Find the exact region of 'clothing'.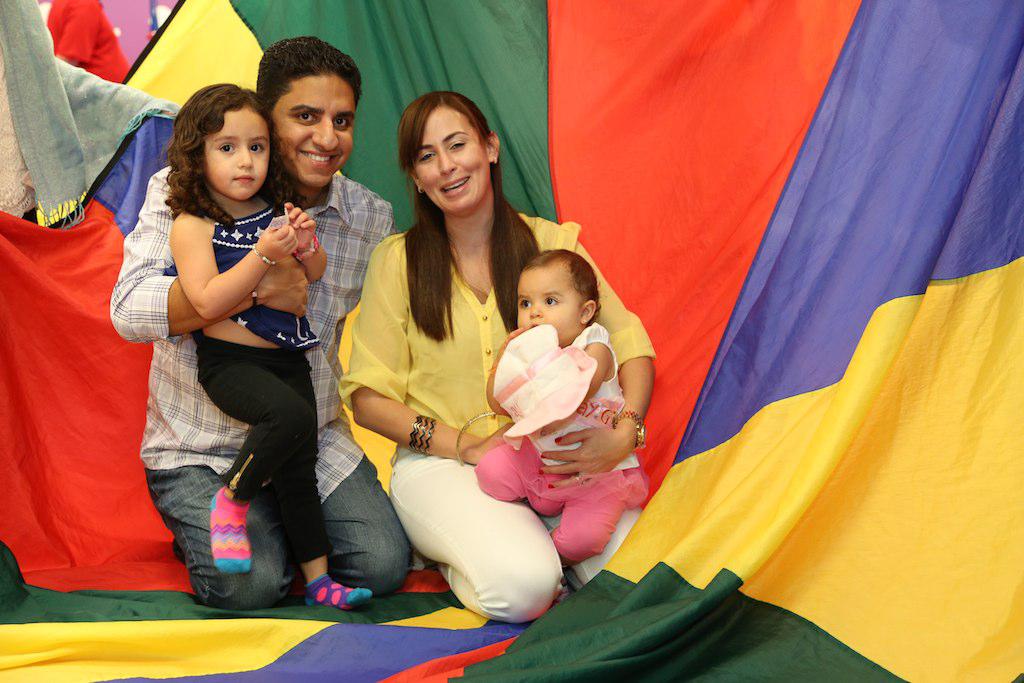
Exact region: box=[110, 162, 400, 612].
